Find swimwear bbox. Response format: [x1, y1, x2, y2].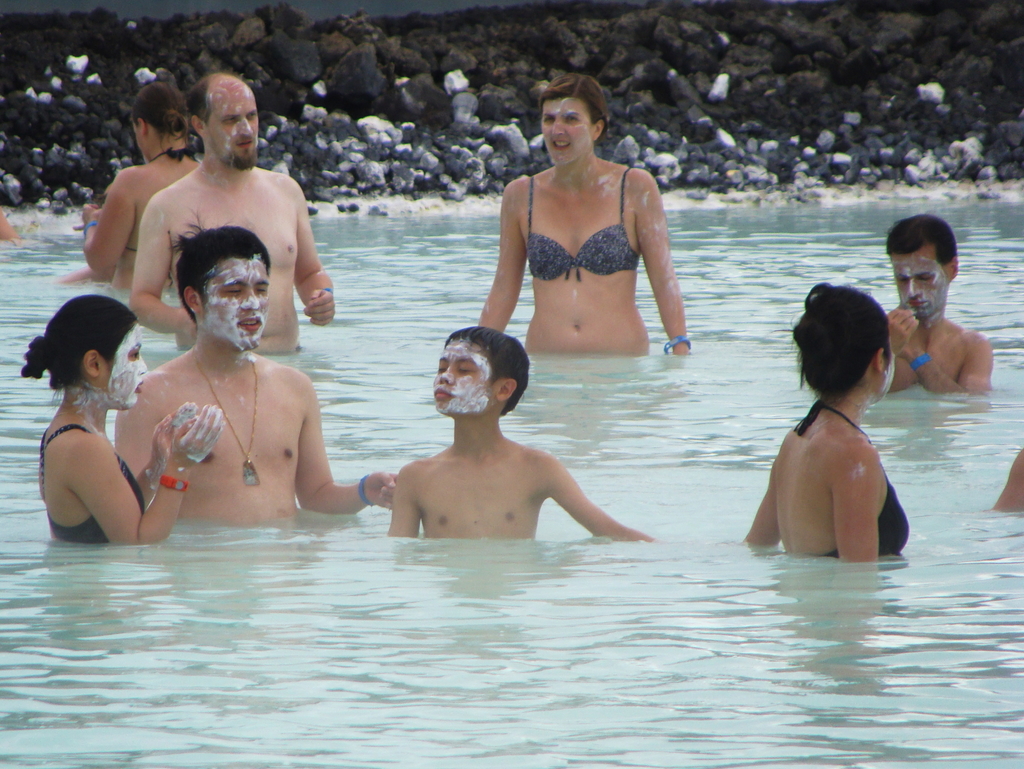
[36, 422, 141, 541].
